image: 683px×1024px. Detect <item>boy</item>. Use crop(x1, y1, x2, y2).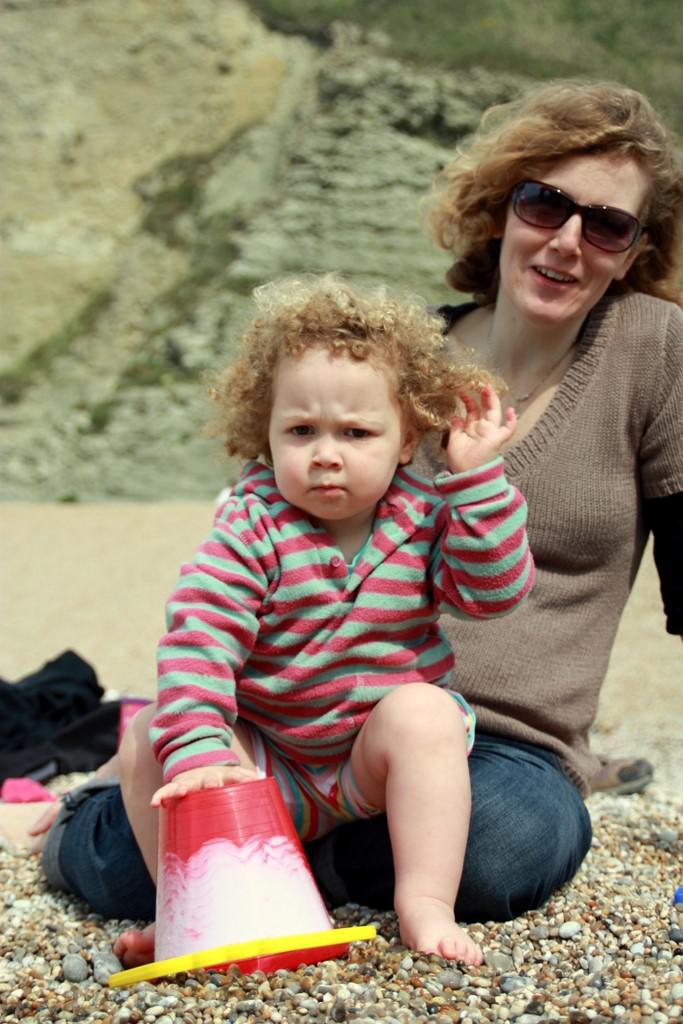
crop(116, 275, 549, 943).
